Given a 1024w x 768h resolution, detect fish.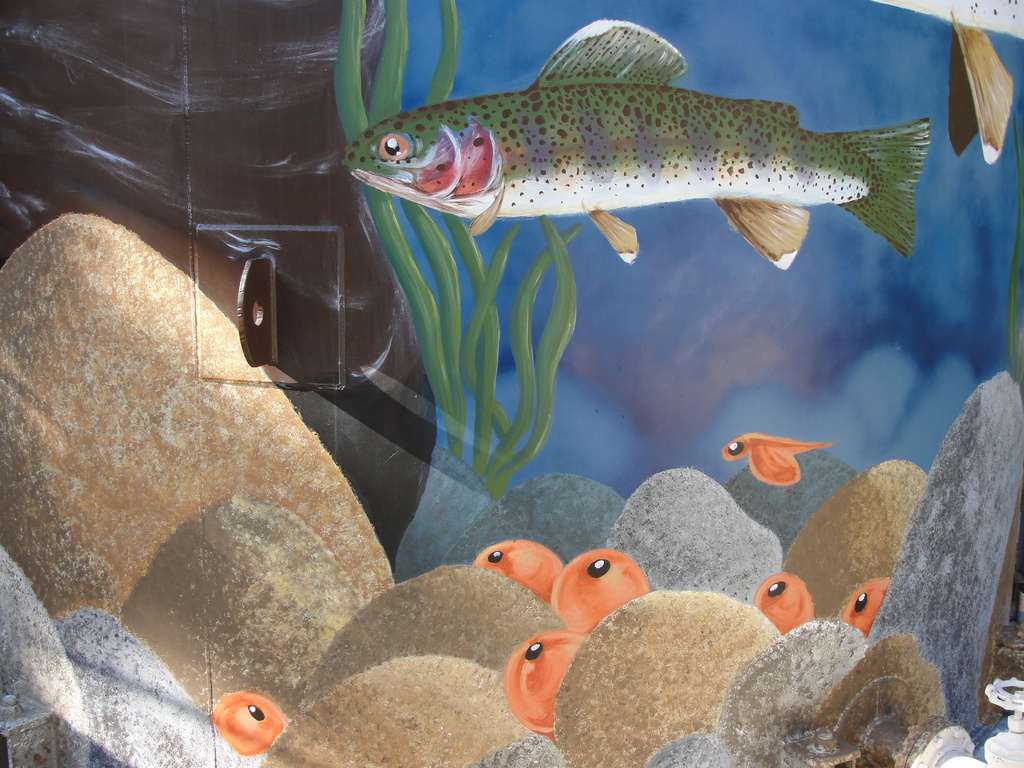
locate(722, 430, 836, 485).
